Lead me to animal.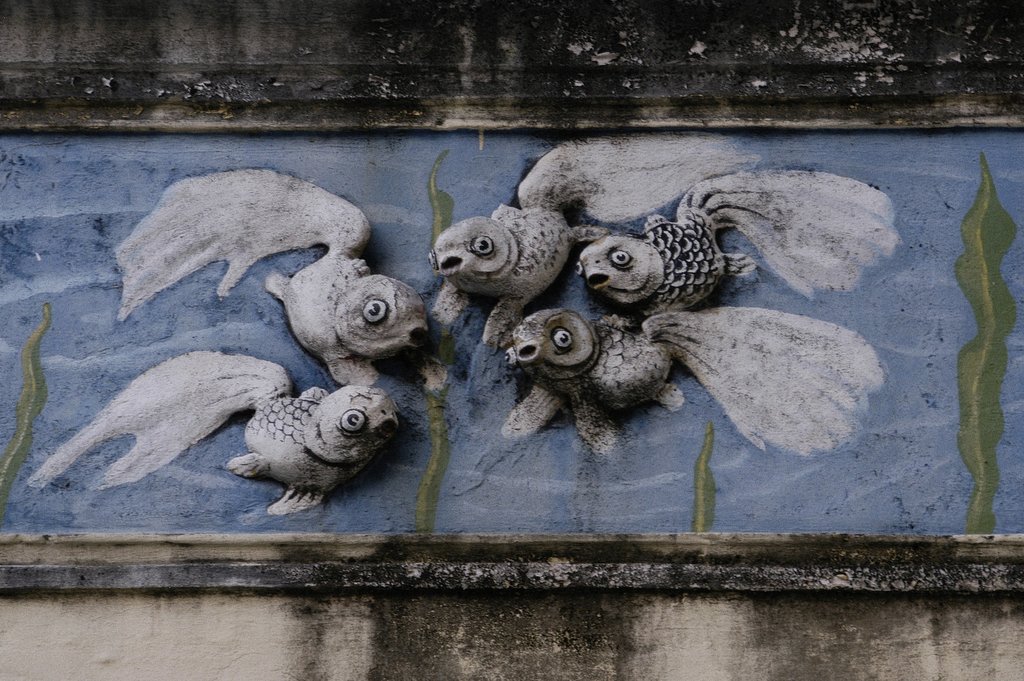
Lead to [left=116, top=166, right=429, bottom=384].
